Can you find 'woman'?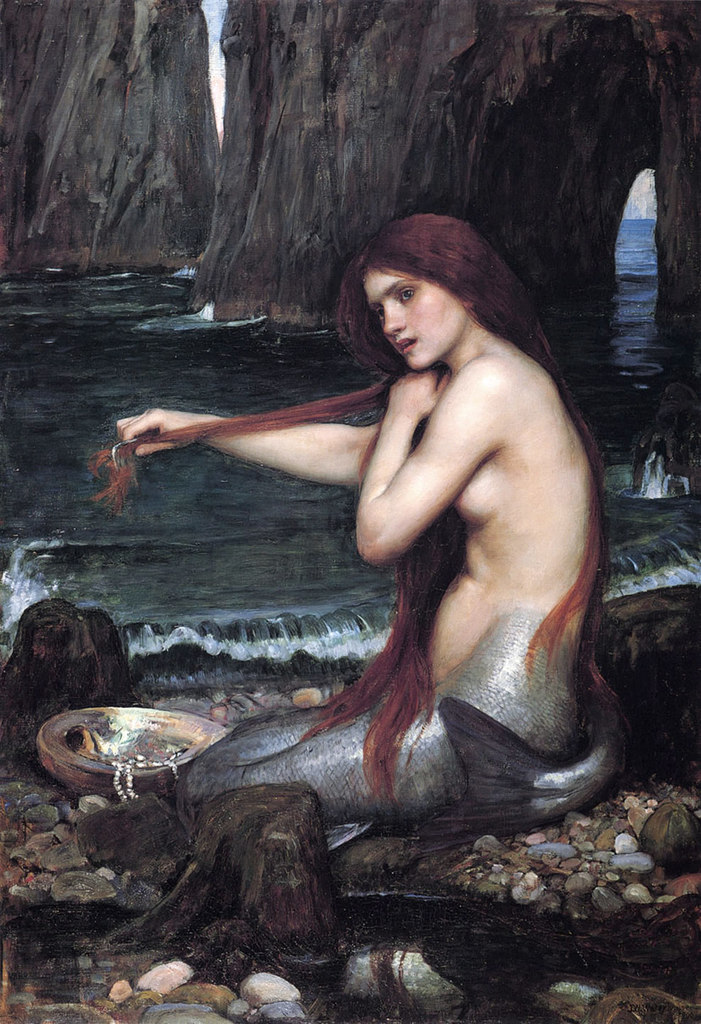
Yes, bounding box: left=137, top=207, right=636, bottom=850.
